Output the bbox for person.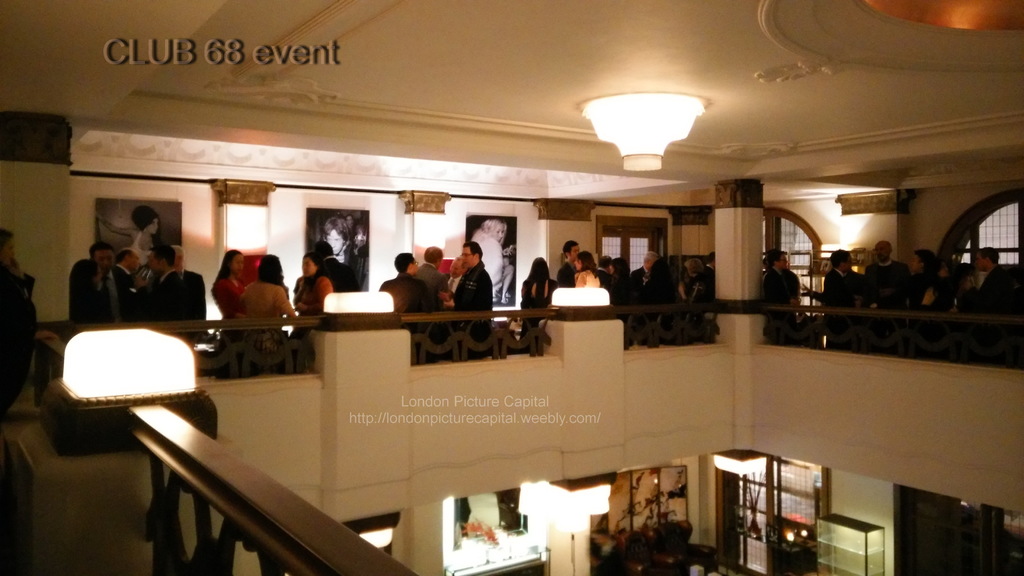
<bbox>861, 238, 915, 352</bbox>.
